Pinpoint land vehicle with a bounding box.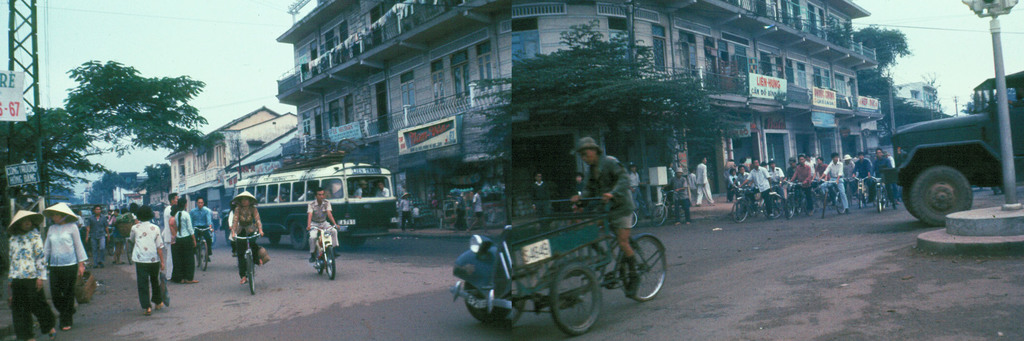
{"x1": 231, "y1": 223, "x2": 260, "y2": 292}.
